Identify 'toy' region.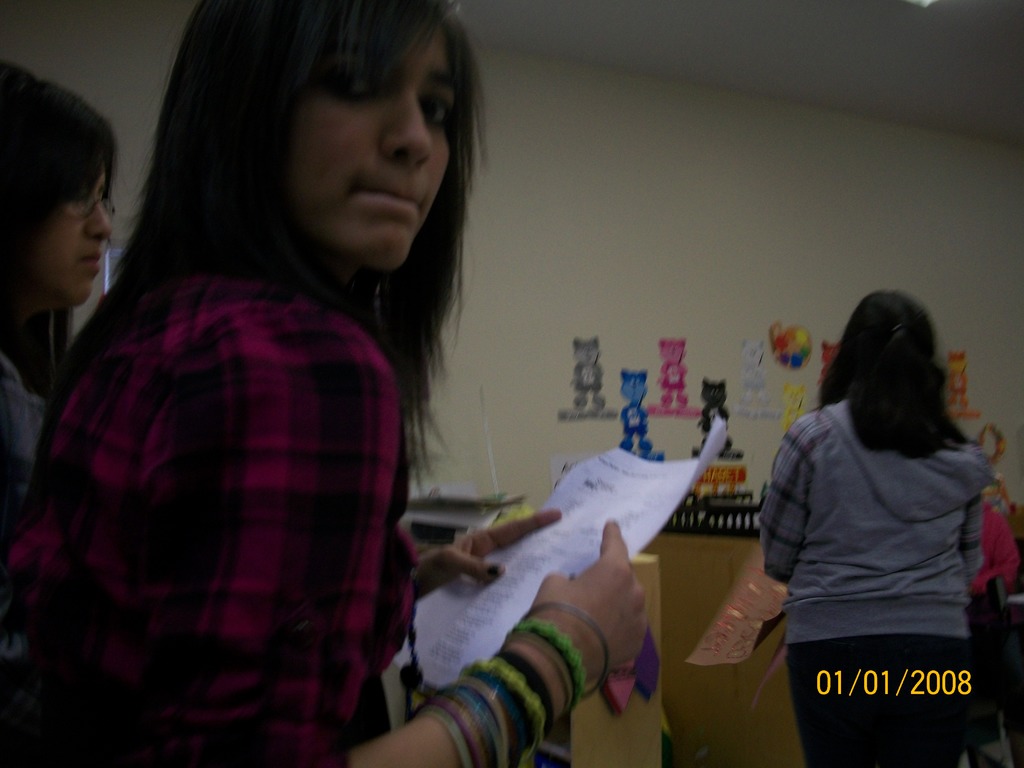
Region: [left=698, top=380, right=746, bottom=457].
